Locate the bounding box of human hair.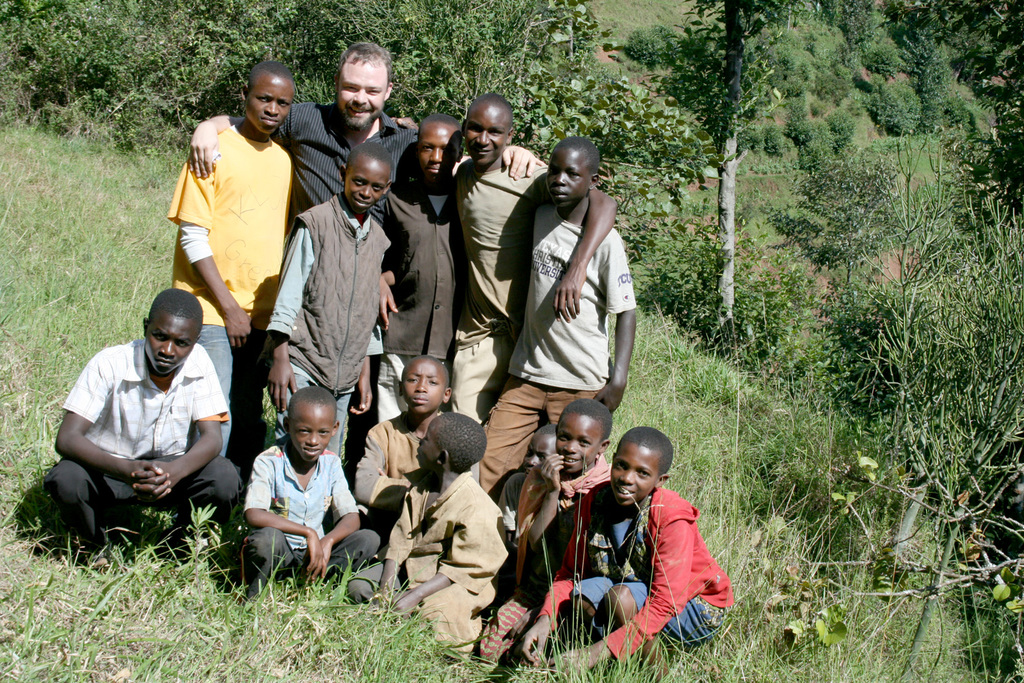
Bounding box: 242,61,296,100.
